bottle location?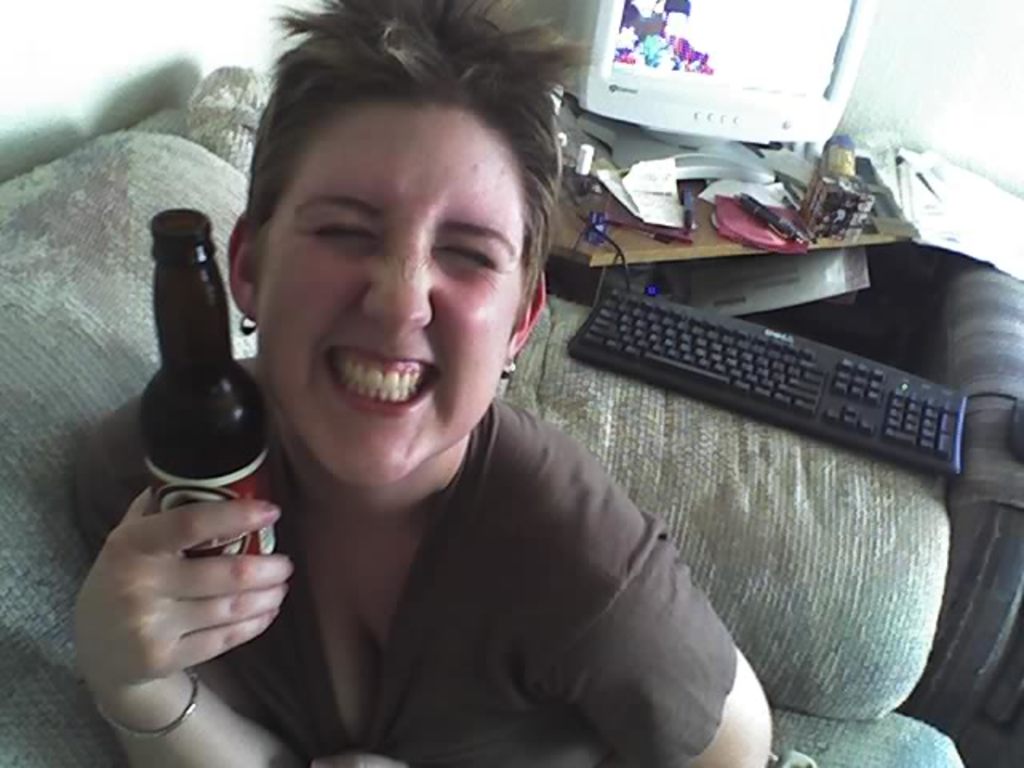
box=[122, 216, 267, 539]
